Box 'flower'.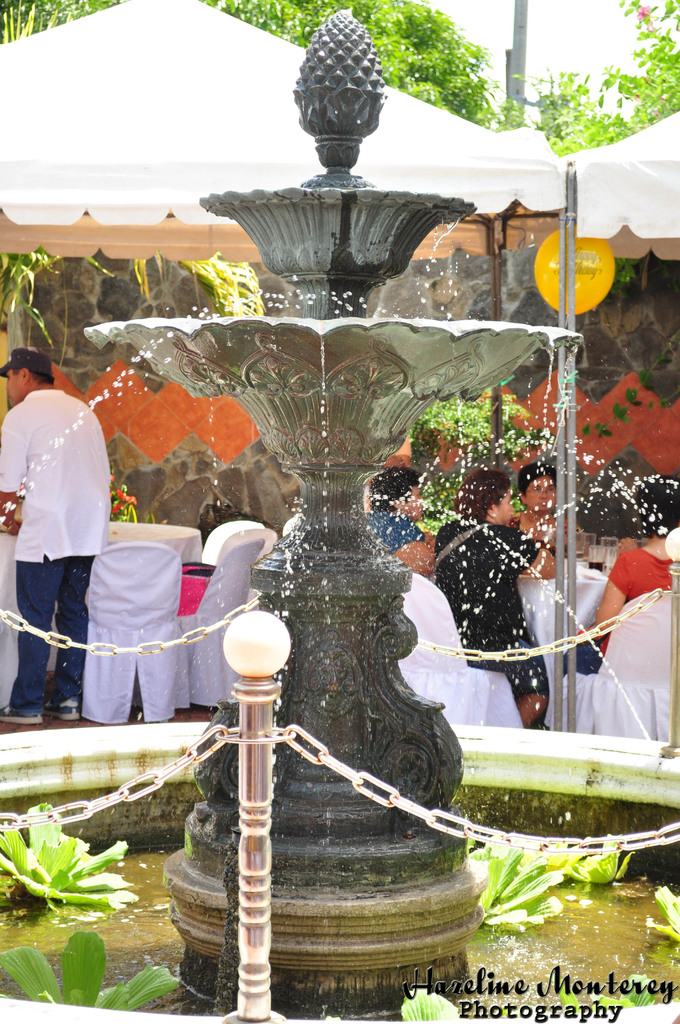
bbox(625, 0, 651, 25).
